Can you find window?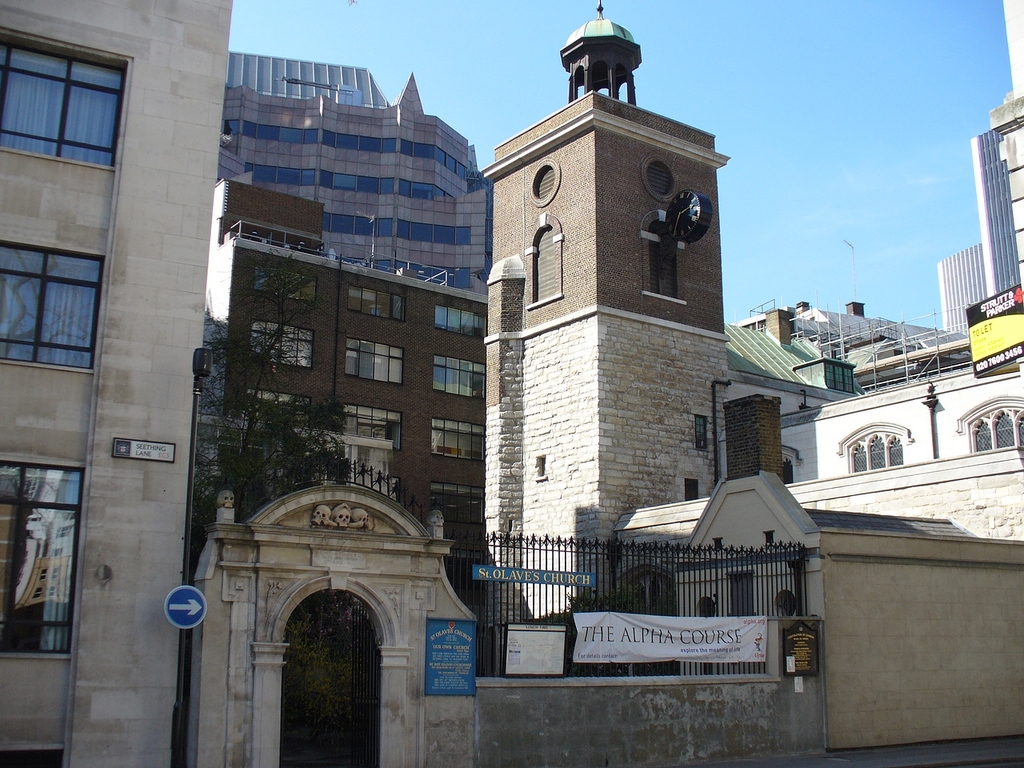
Yes, bounding box: (17,224,94,370).
